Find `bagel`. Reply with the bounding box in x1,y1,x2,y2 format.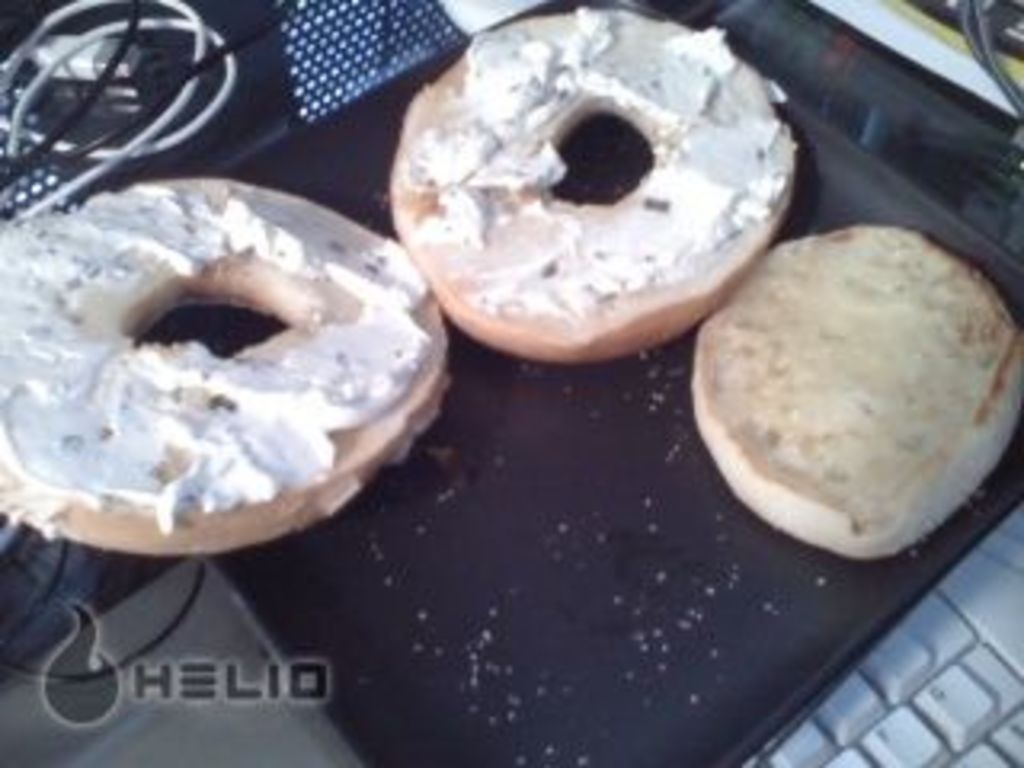
0,179,448,557.
